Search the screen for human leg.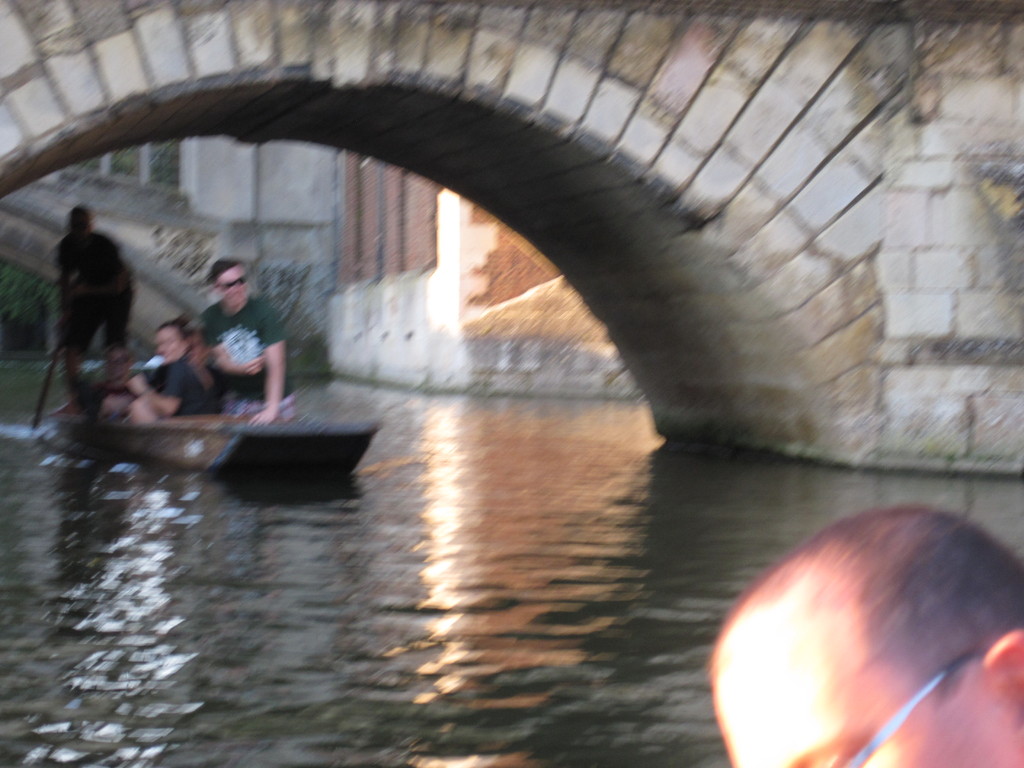
Found at box=[129, 393, 173, 423].
